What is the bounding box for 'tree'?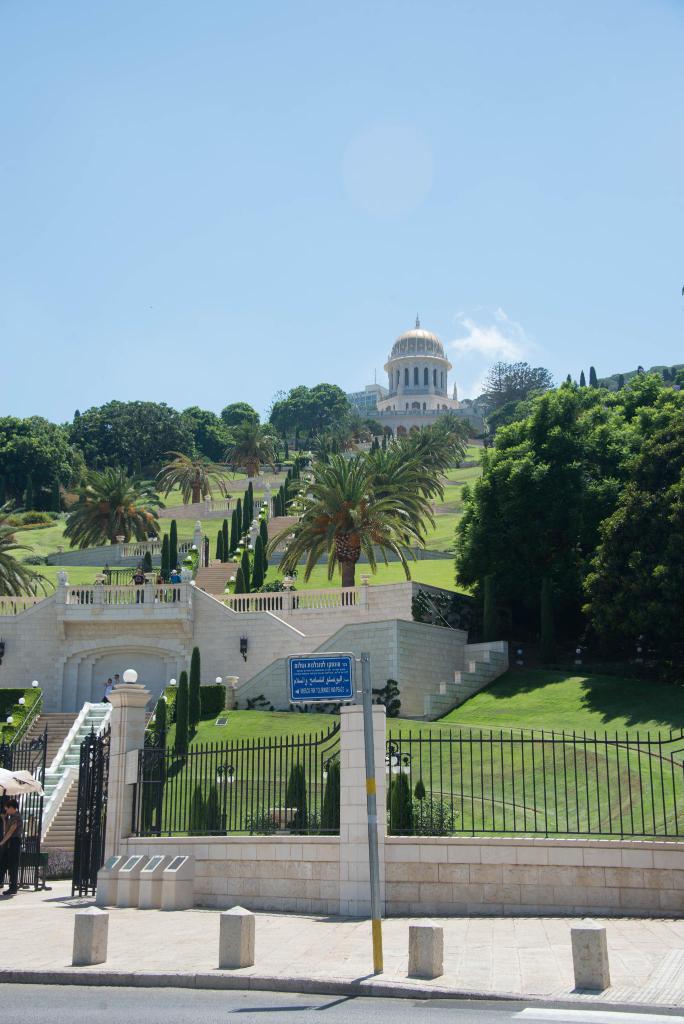
[left=244, top=557, right=253, bottom=592].
